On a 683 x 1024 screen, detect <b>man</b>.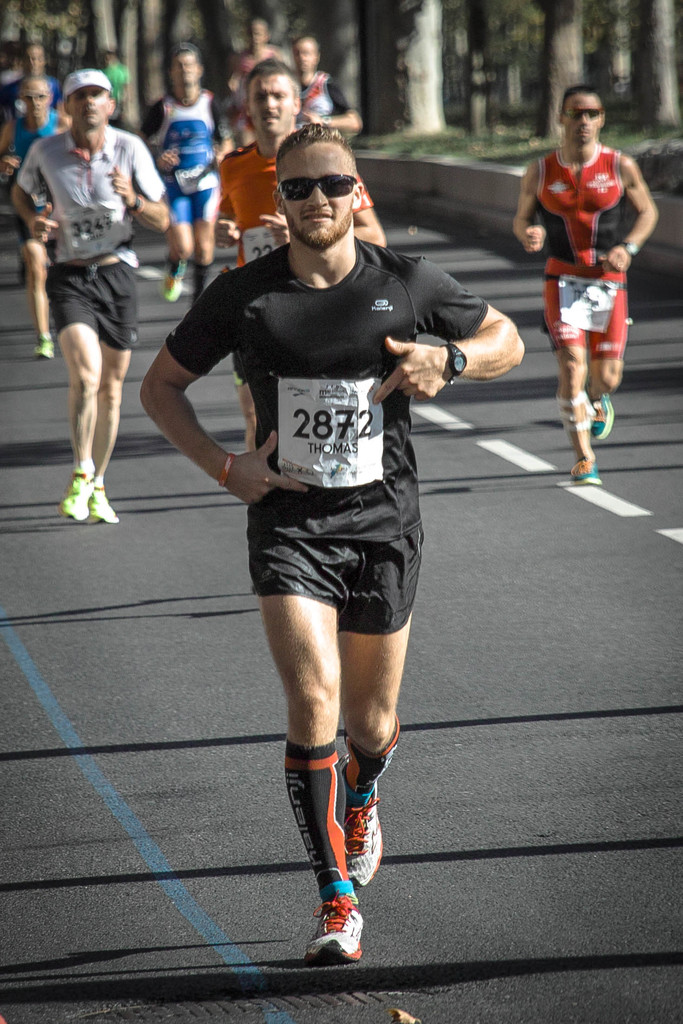
box=[0, 38, 95, 101].
